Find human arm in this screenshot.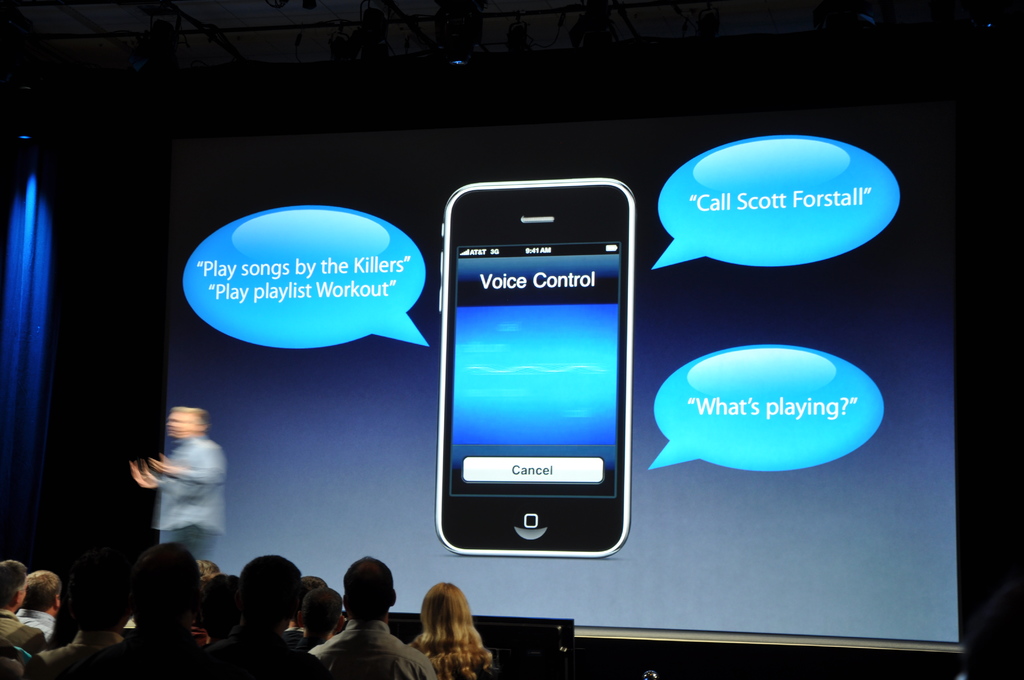
The bounding box for human arm is 149/446/225/487.
